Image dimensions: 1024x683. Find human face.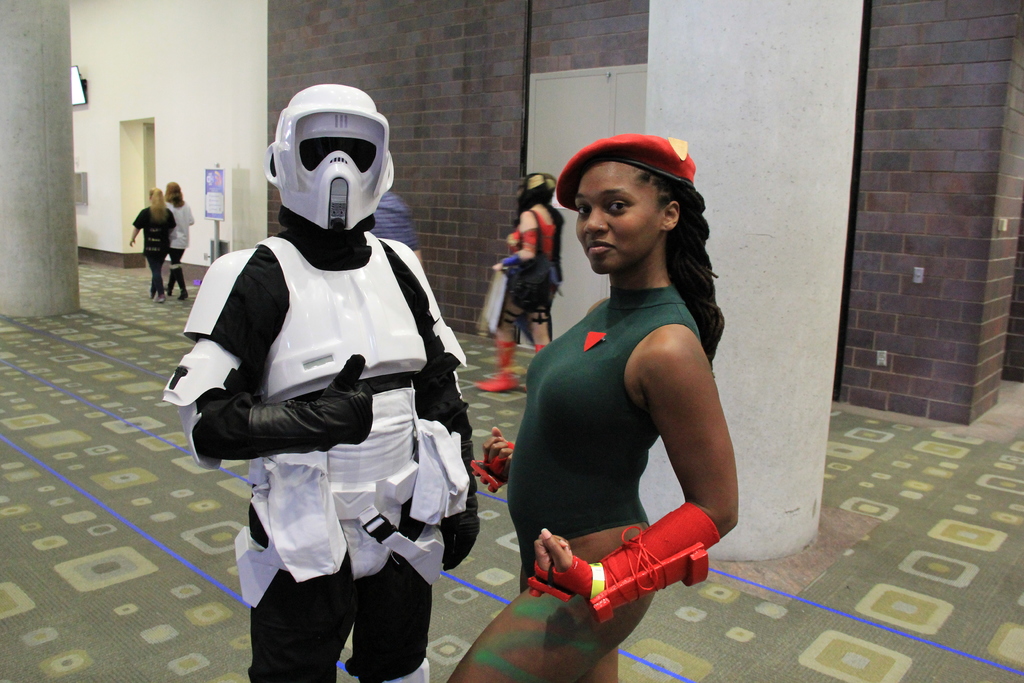
l=573, t=163, r=659, b=277.
